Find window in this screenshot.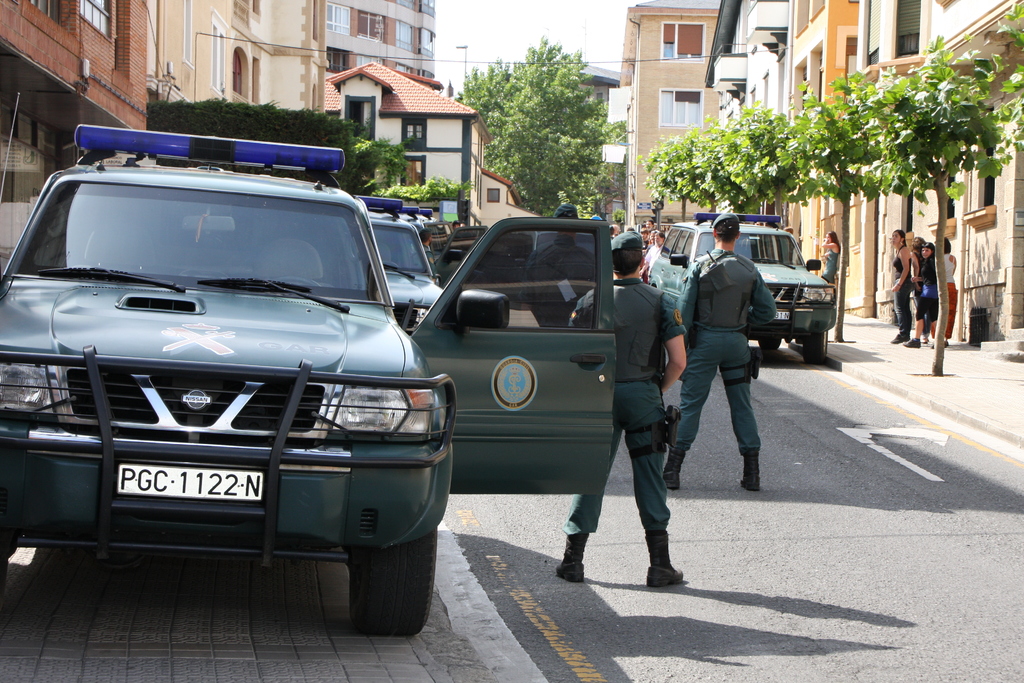
The bounding box for window is BBox(895, 0, 920, 60).
